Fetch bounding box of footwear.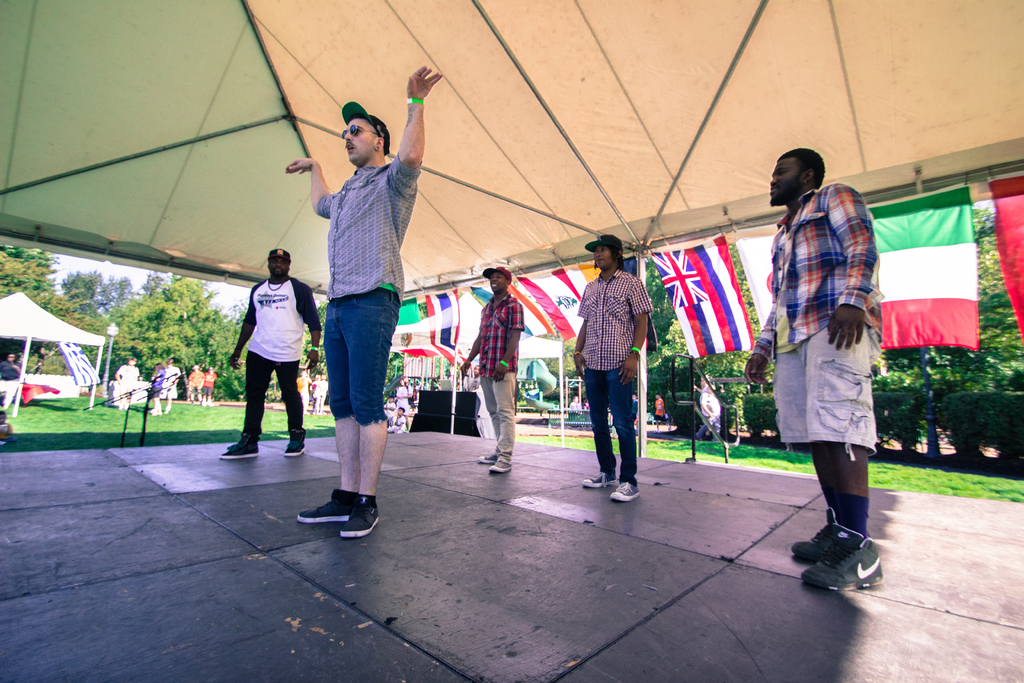
Bbox: l=586, t=467, r=616, b=487.
